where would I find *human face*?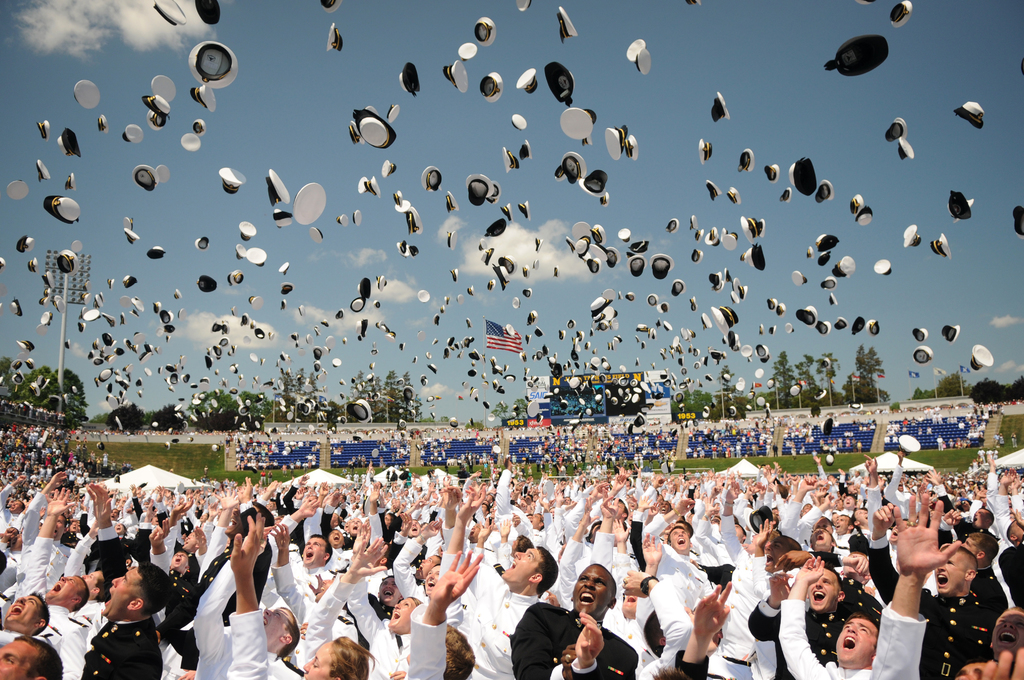
At rect(329, 530, 346, 549).
